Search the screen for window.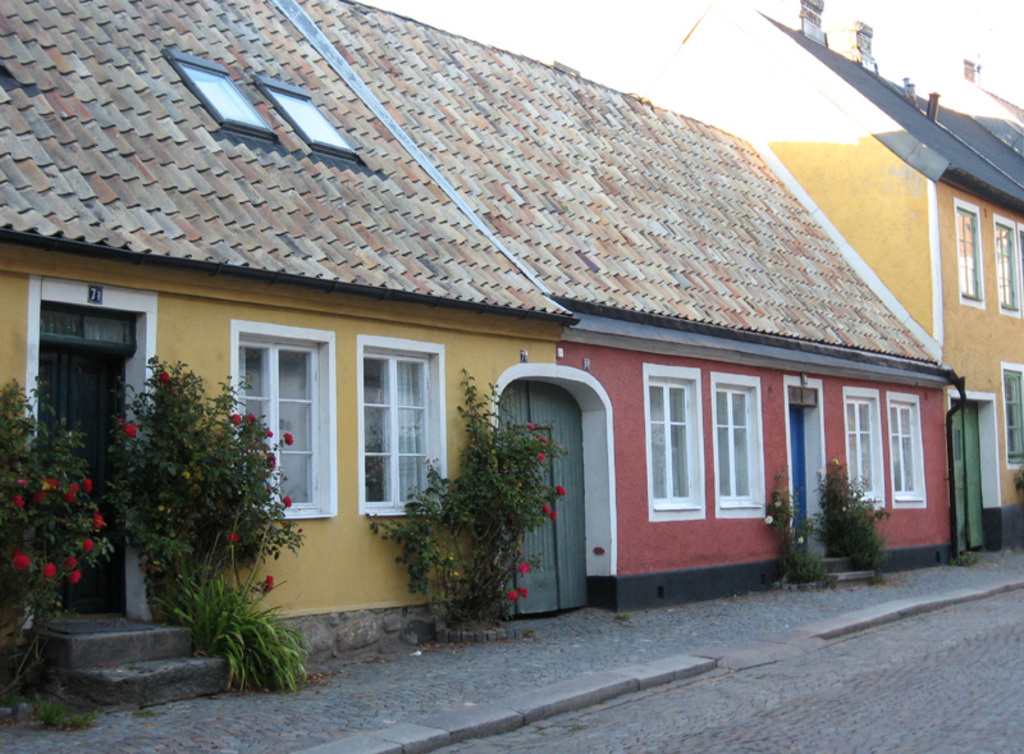
Found at (x1=166, y1=55, x2=279, y2=138).
